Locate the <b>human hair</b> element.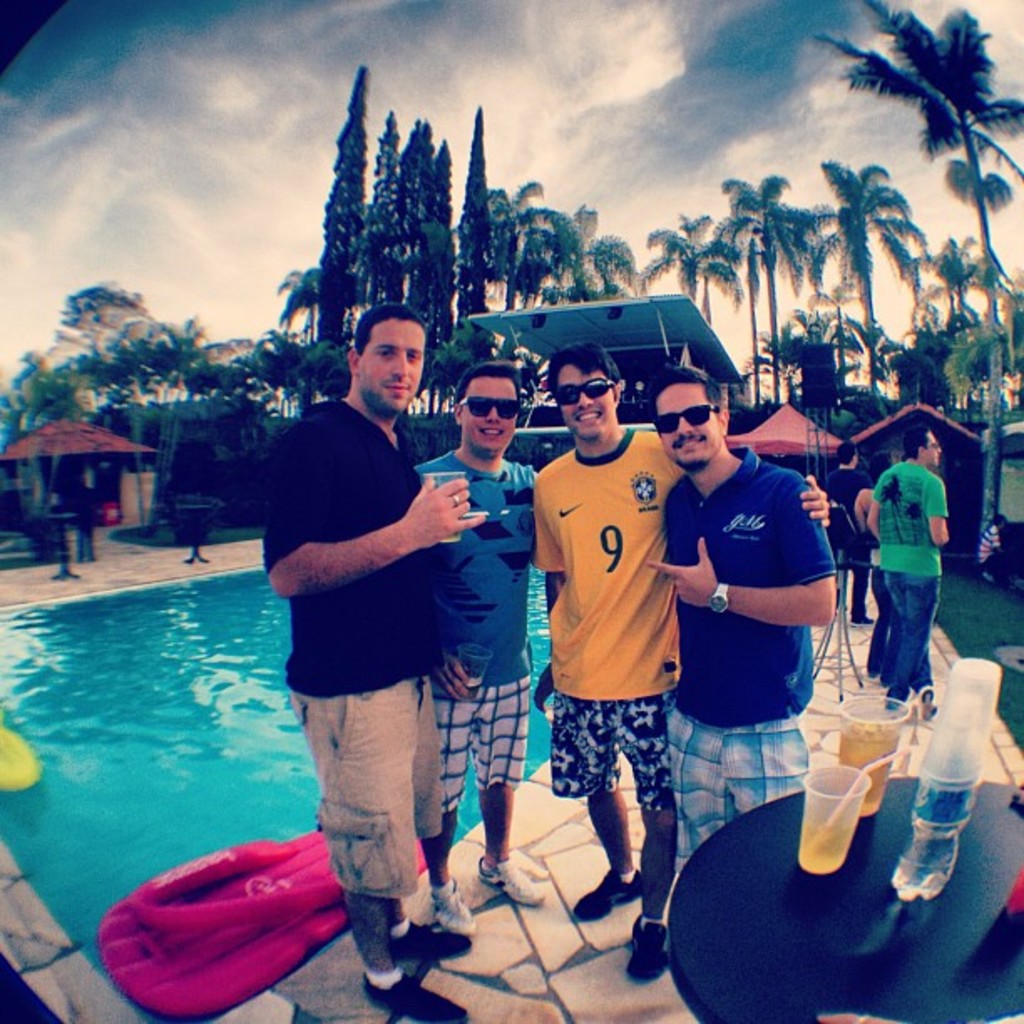
Element bbox: [x1=835, y1=438, x2=857, y2=468].
